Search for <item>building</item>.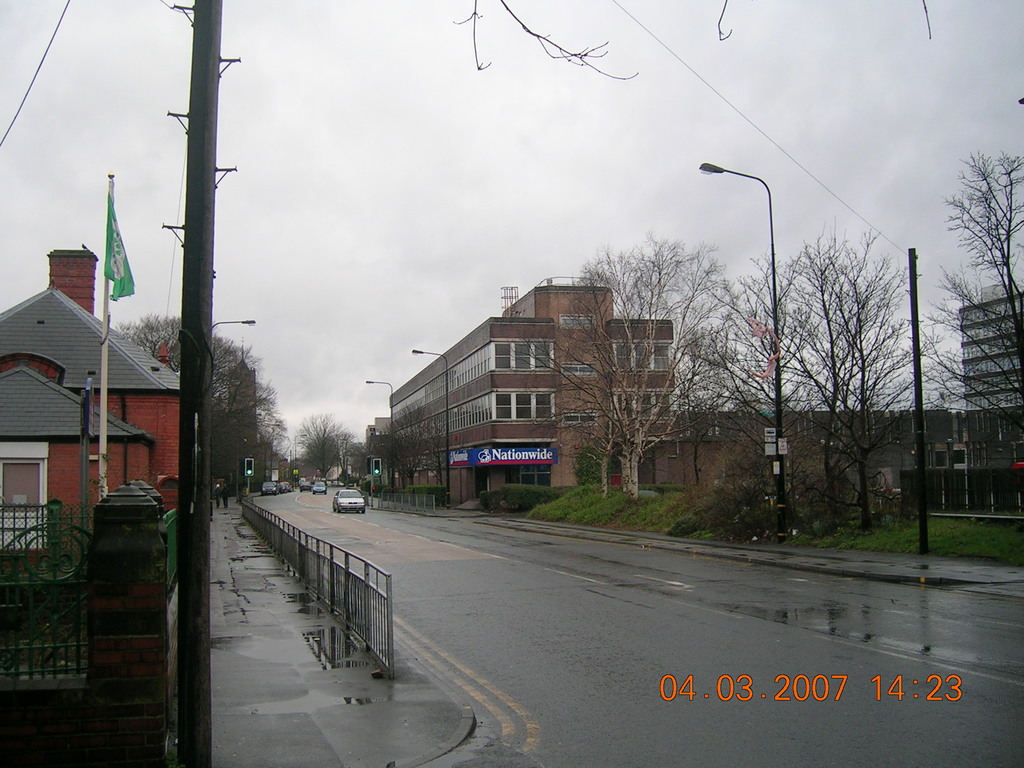
Found at detection(956, 278, 1023, 511).
